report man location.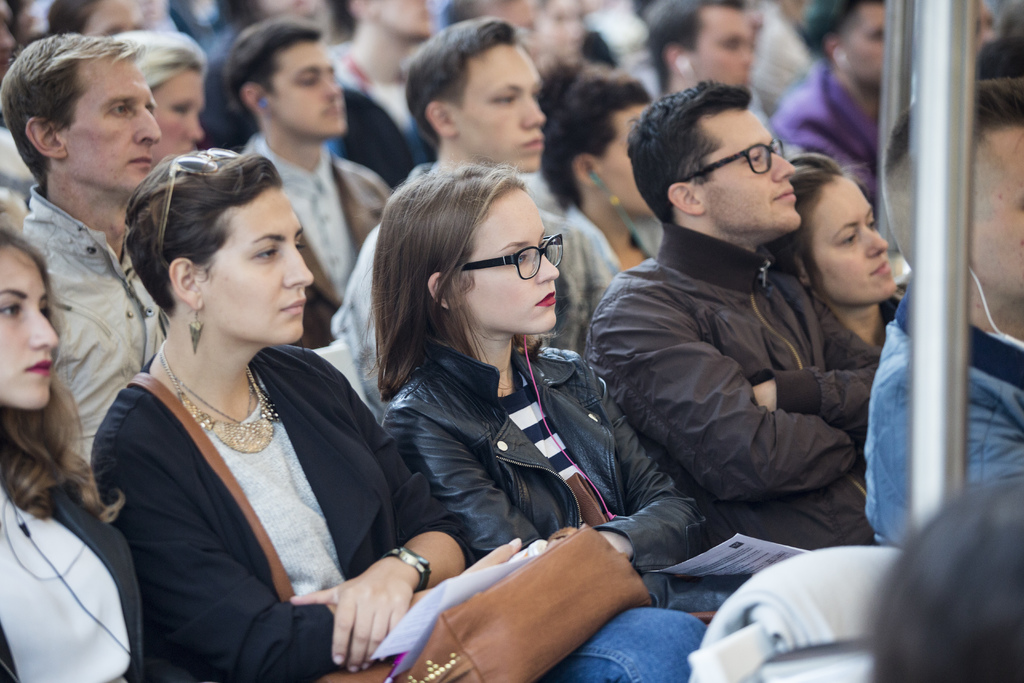
Report: 554 95 940 638.
